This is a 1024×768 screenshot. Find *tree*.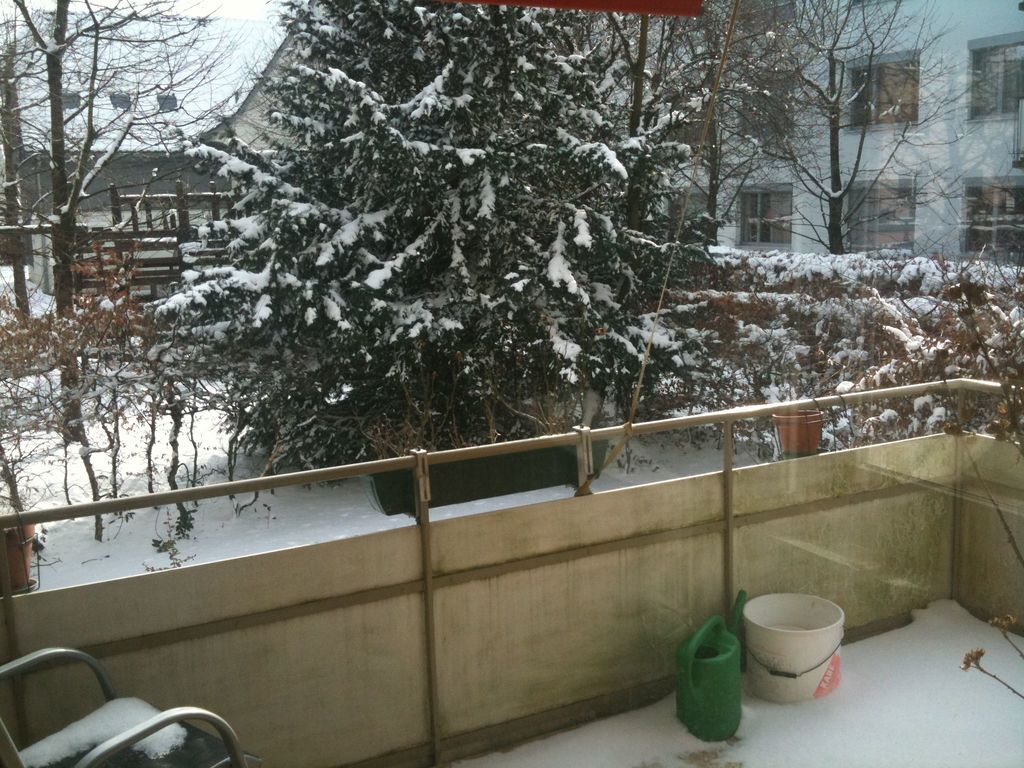
Bounding box: {"left": 0, "top": 0, "right": 122, "bottom": 317}.
